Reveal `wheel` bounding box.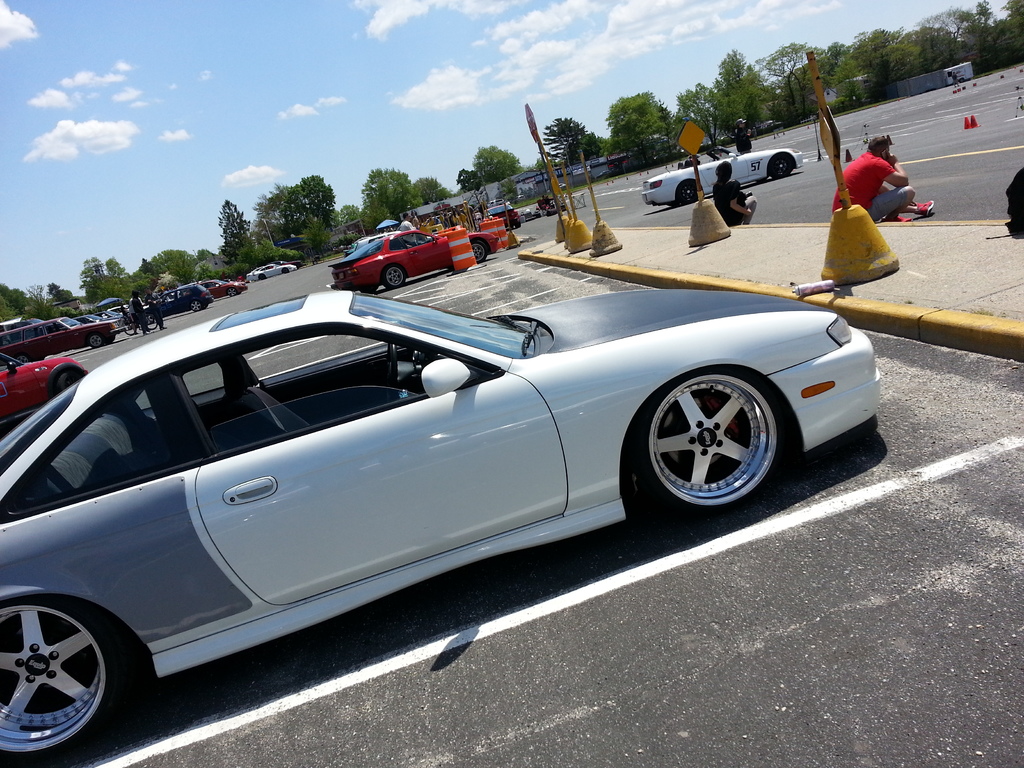
Revealed: (left=678, top=180, right=701, bottom=205).
